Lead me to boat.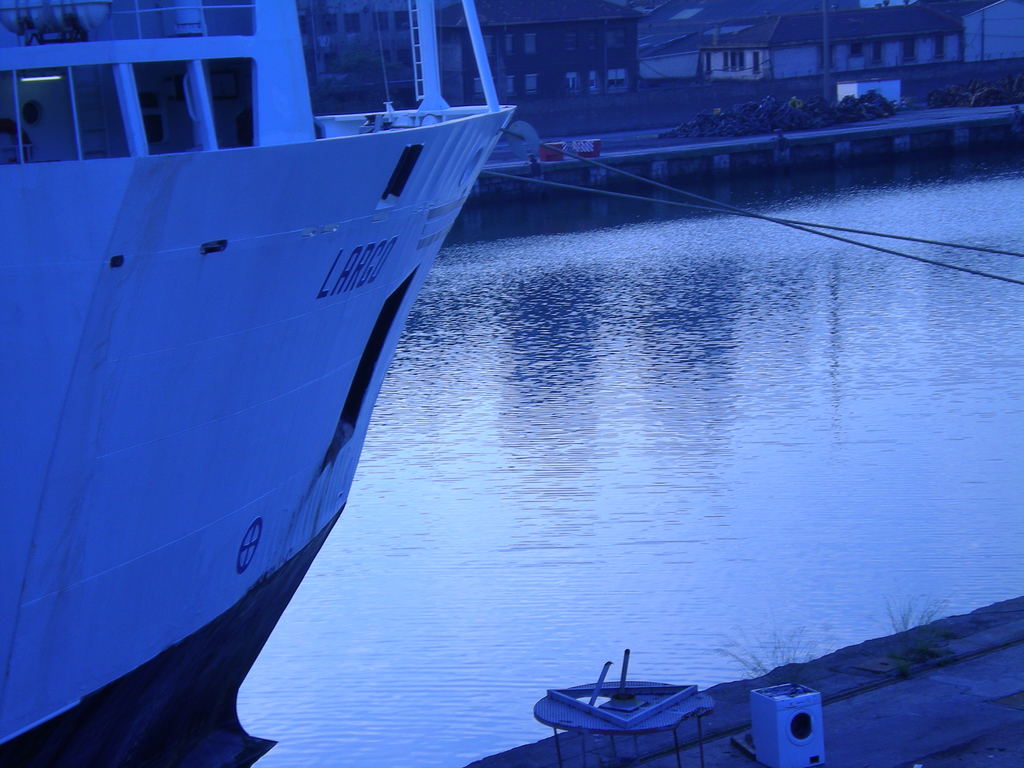
Lead to l=0, t=47, r=555, b=724.
